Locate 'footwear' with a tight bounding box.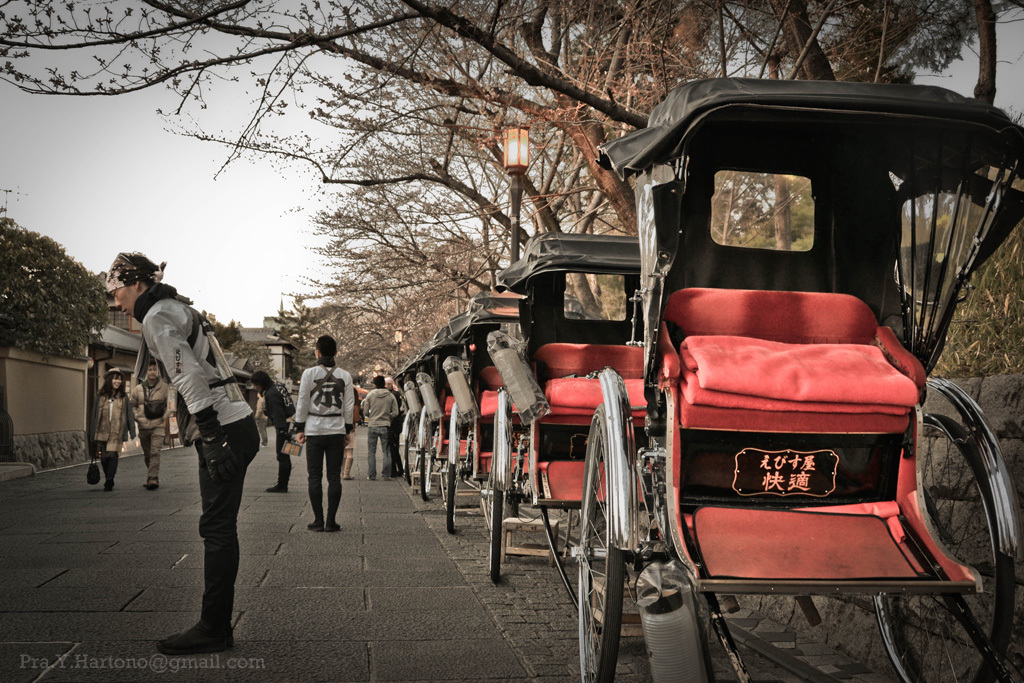
locate(328, 521, 340, 531).
